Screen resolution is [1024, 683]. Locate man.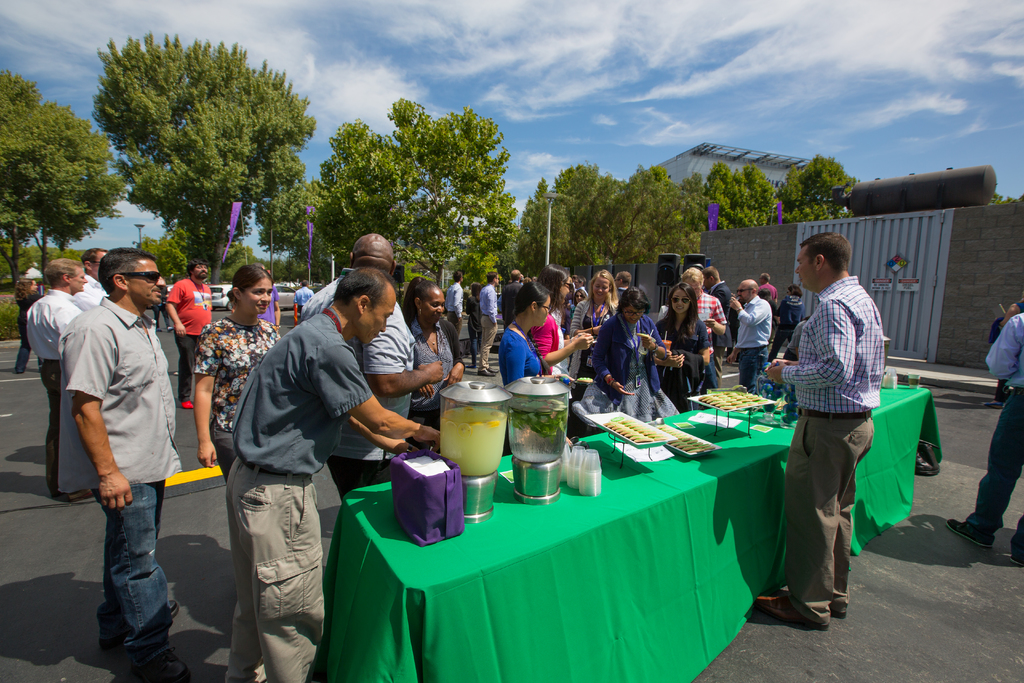
[left=300, top=235, right=446, bottom=501].
